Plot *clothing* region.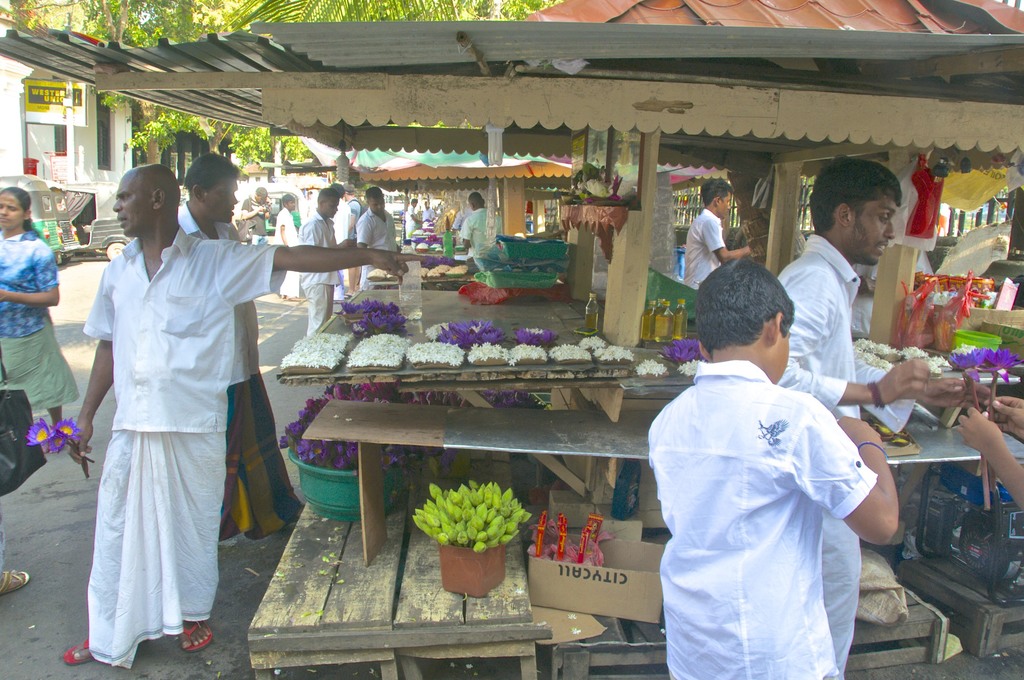
Plotted at [682, 208, 726, 293].
